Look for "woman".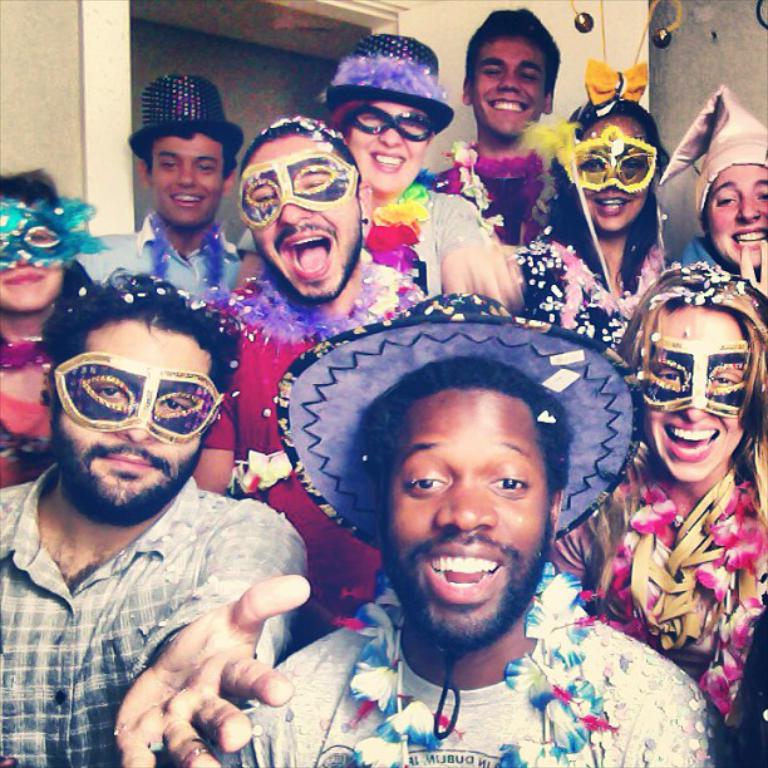
Found: Rect(508, 61, 674, 314).
